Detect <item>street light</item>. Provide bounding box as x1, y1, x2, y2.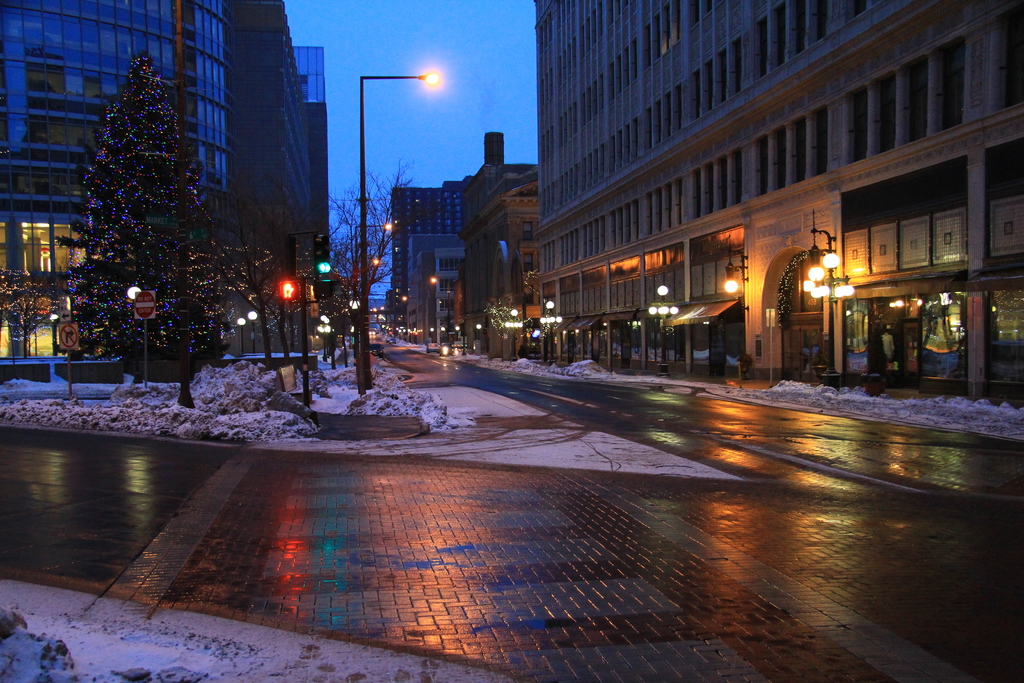
358, 68, 441, 394.
